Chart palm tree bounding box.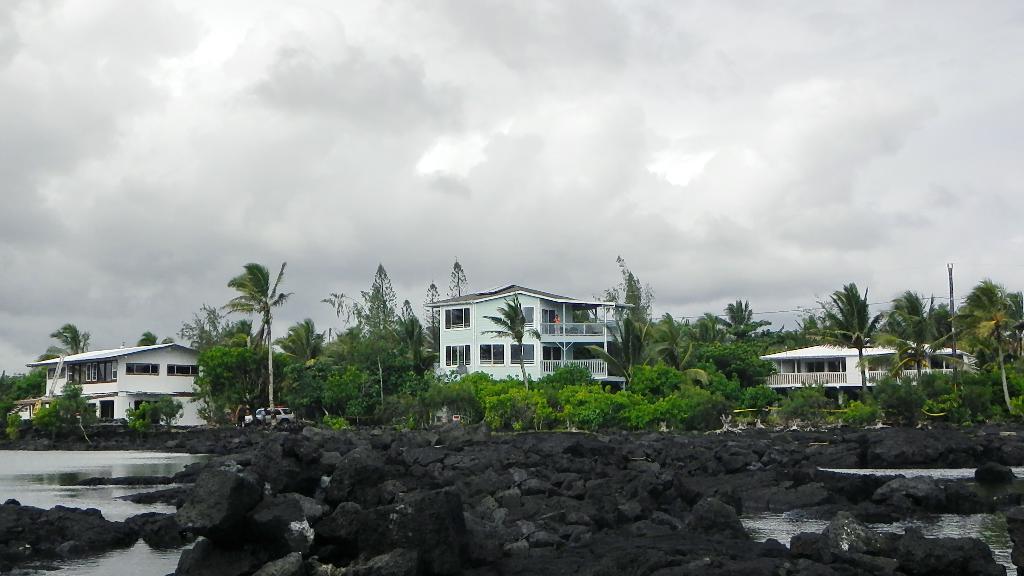
Charted: box=[489, 299, 539, 360].
